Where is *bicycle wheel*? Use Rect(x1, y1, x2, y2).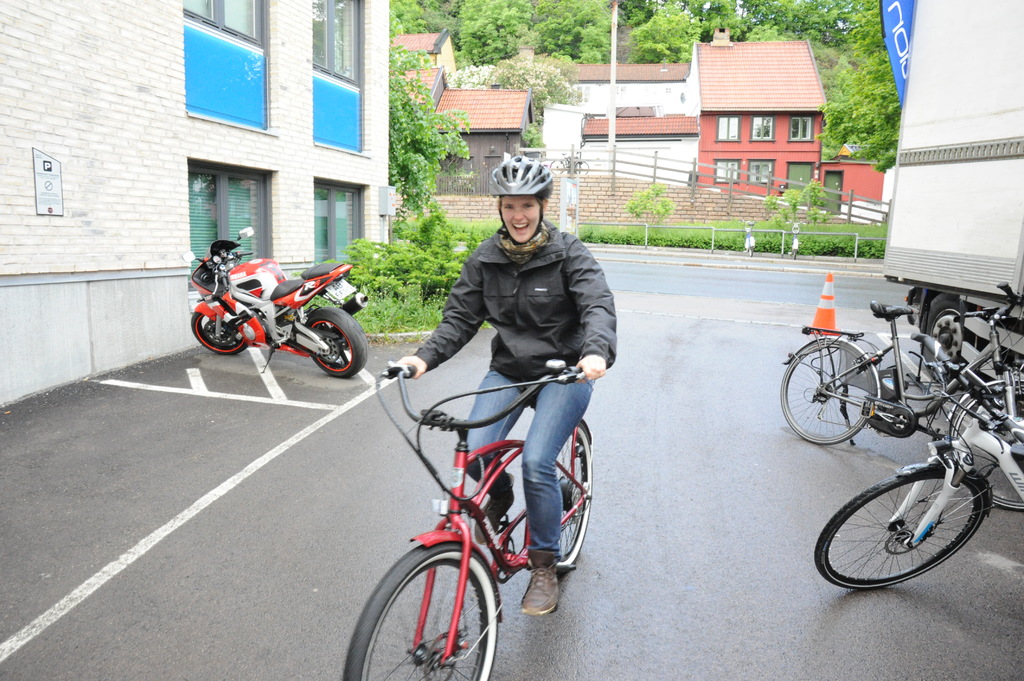
Rect(882, 335, 952, 417).
